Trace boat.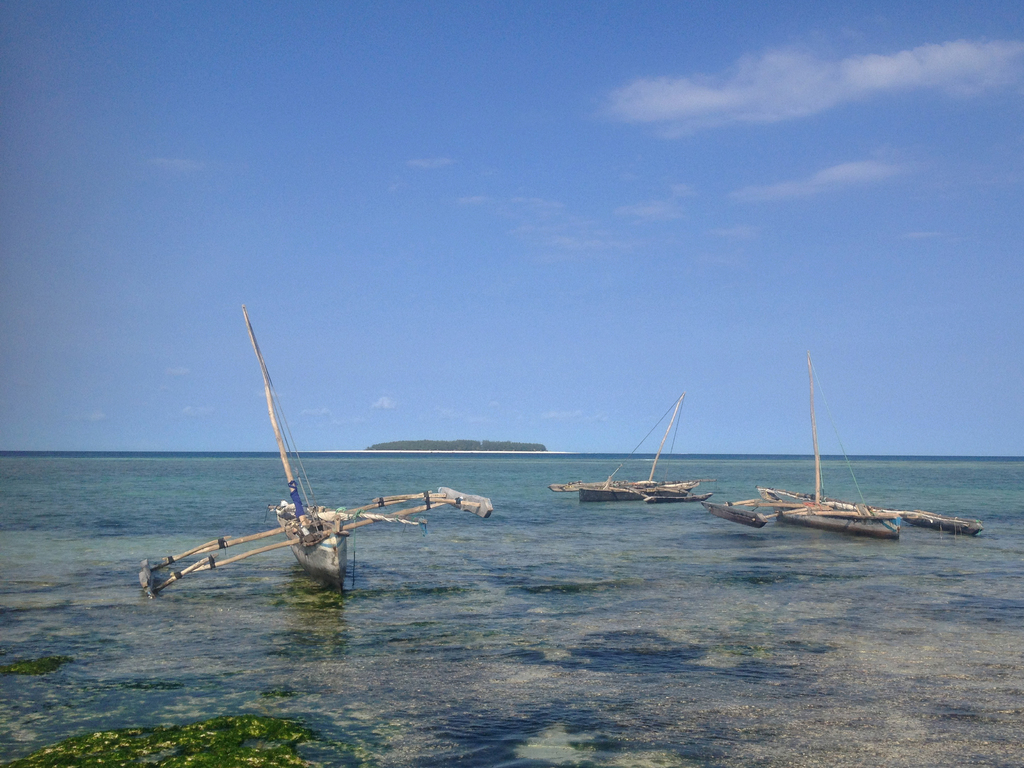
Traced to 703, 351, 982, 537.
